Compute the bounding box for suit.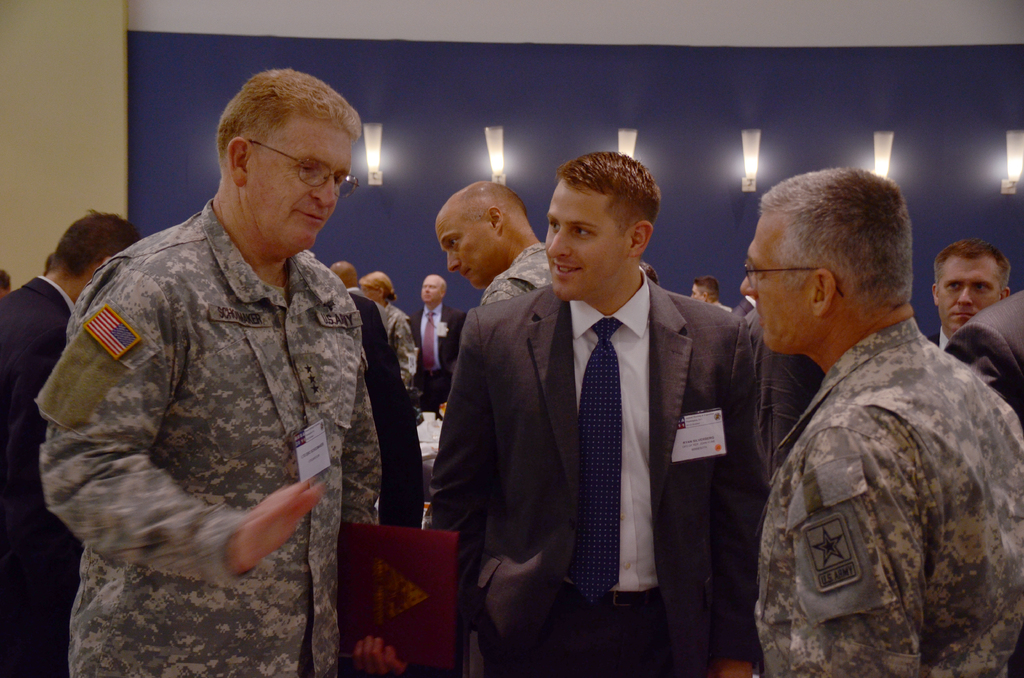
x1=346 y1=291 x2=425 y2=532.
